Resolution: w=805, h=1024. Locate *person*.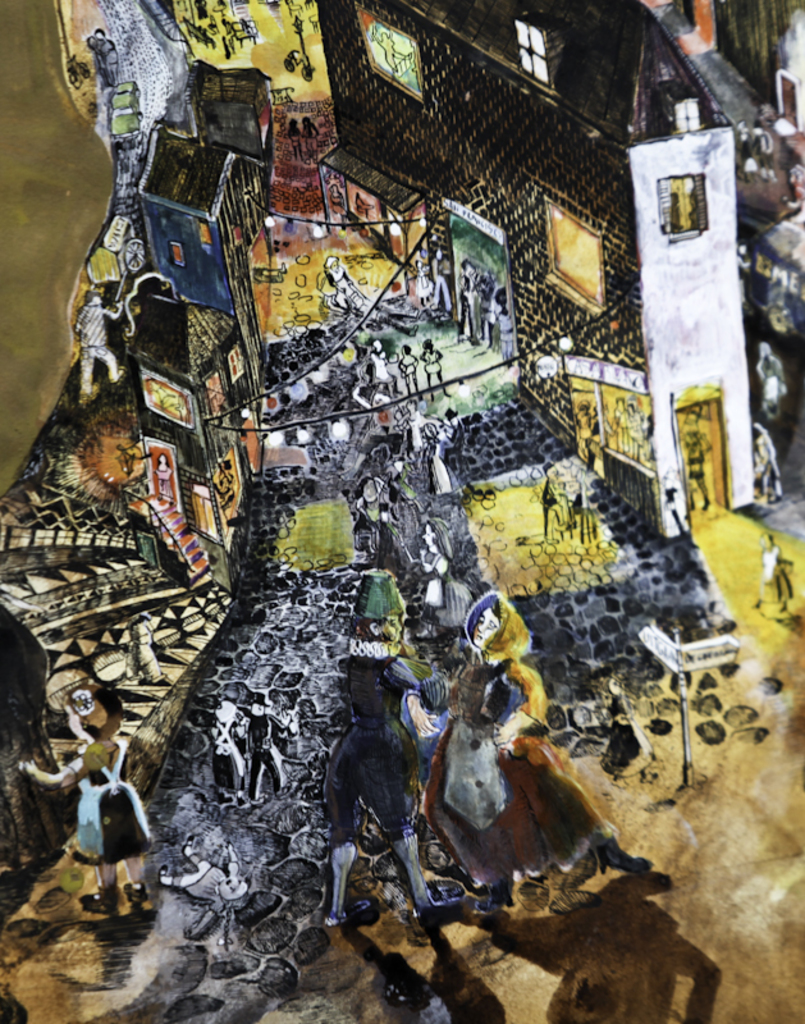
l=422, t=588, r=543, b=932.
